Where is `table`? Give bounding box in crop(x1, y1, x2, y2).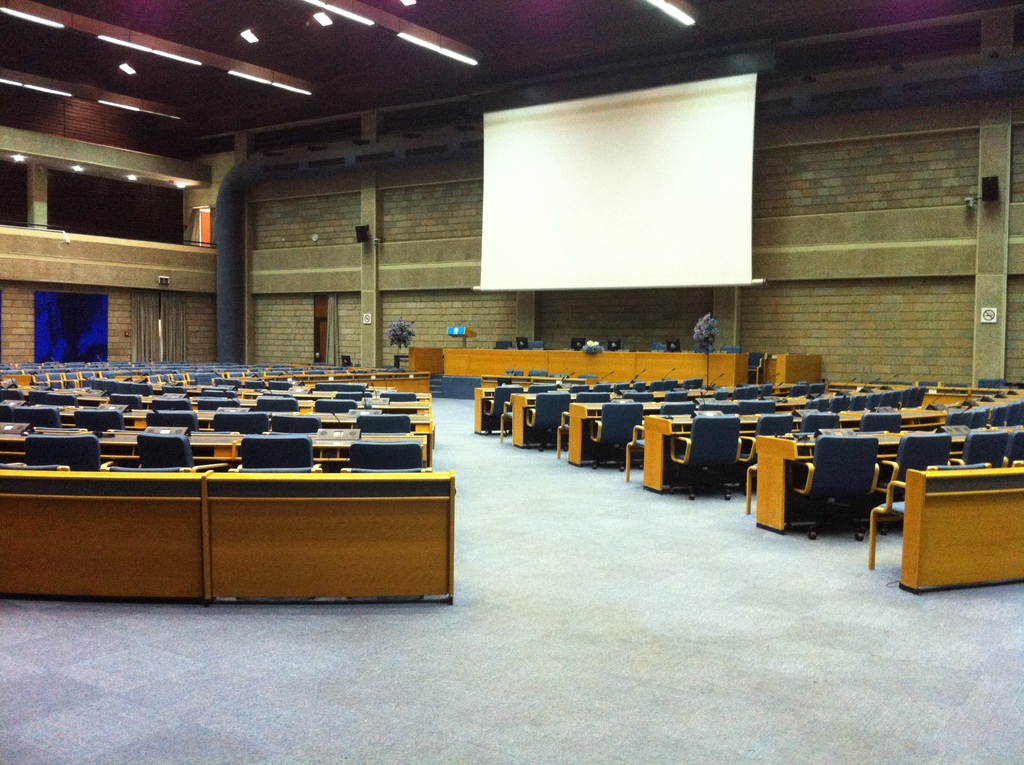
crop(512, 390, 705, 449).
